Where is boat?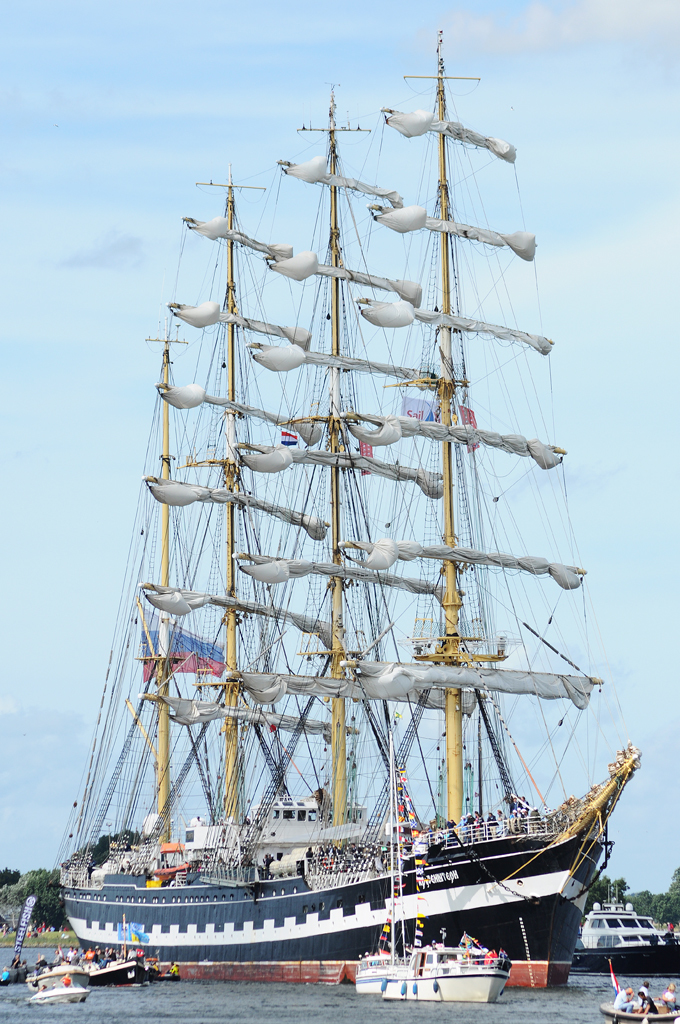
28/89/666/1023.
